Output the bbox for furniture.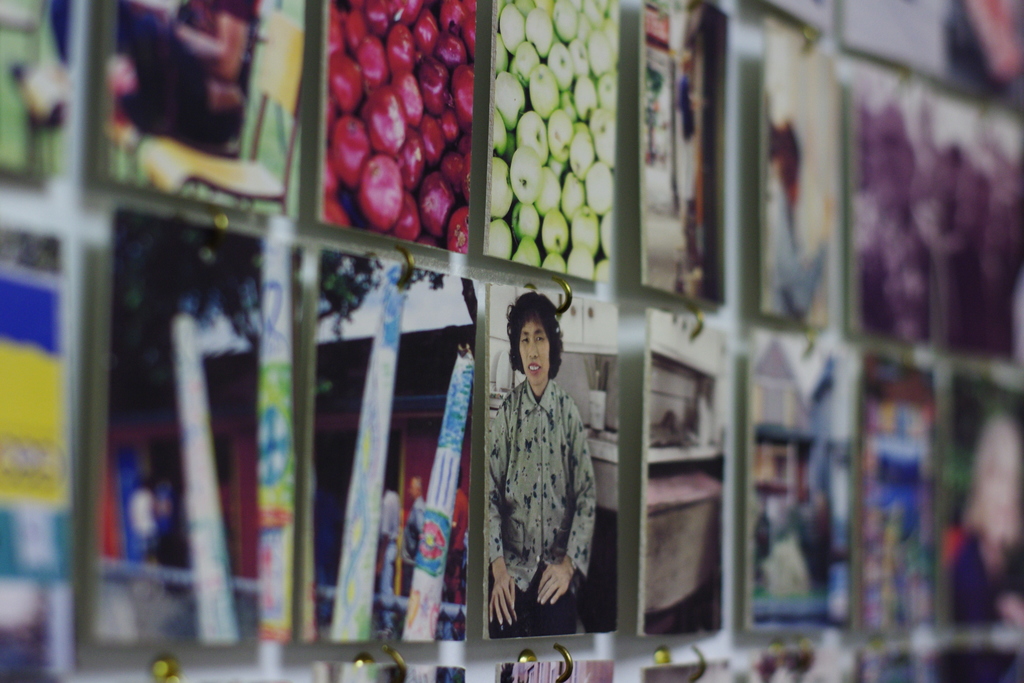
[left=641, top=470, right=721, bottom=616].
